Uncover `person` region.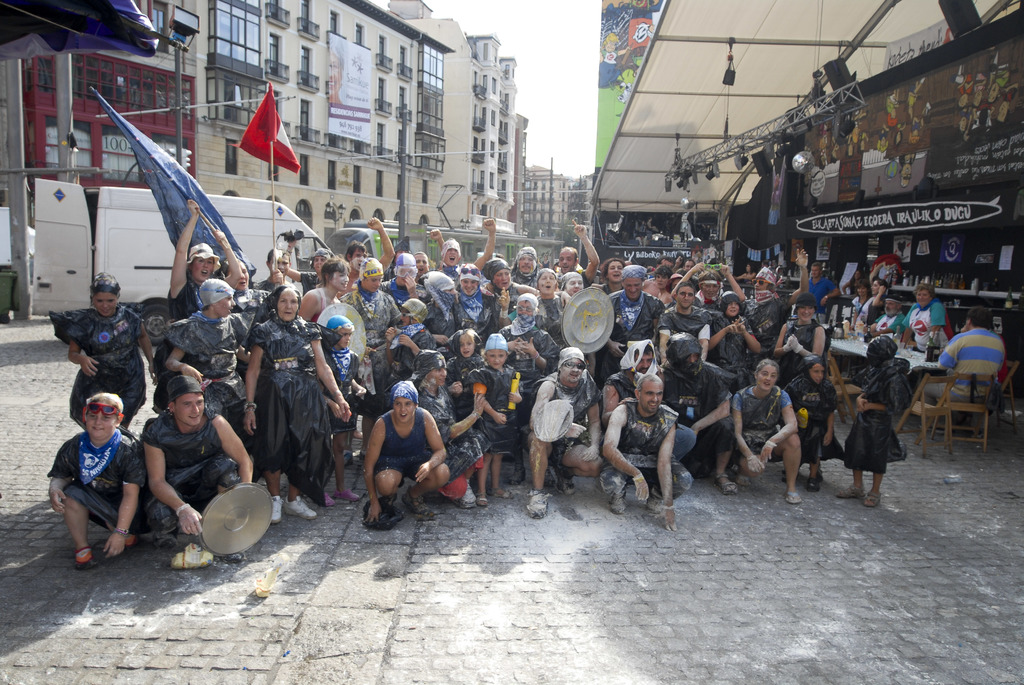
Uncovered: left=352, top=212, right=402, bottom=270.
